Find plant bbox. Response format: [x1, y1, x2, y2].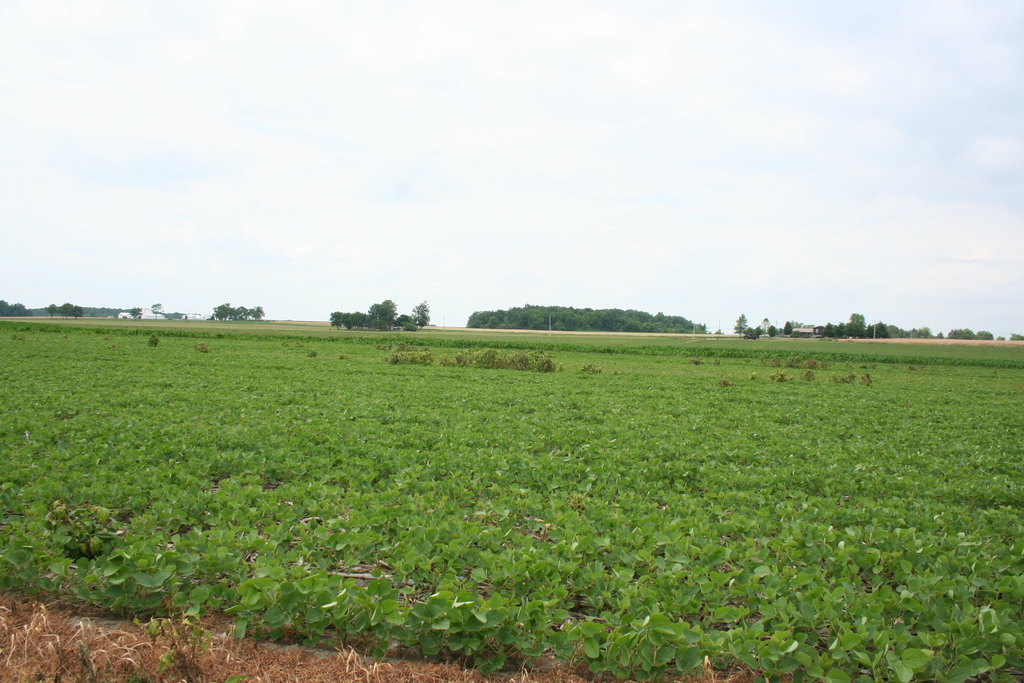
[716, 372, 733, 395].
